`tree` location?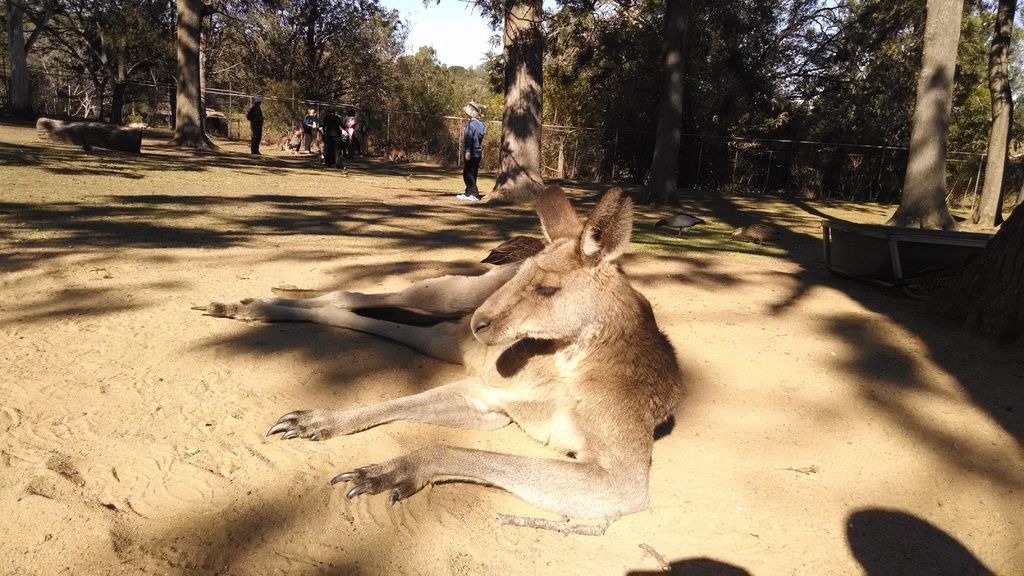
bbox=(967, 0, 1018, 225)
